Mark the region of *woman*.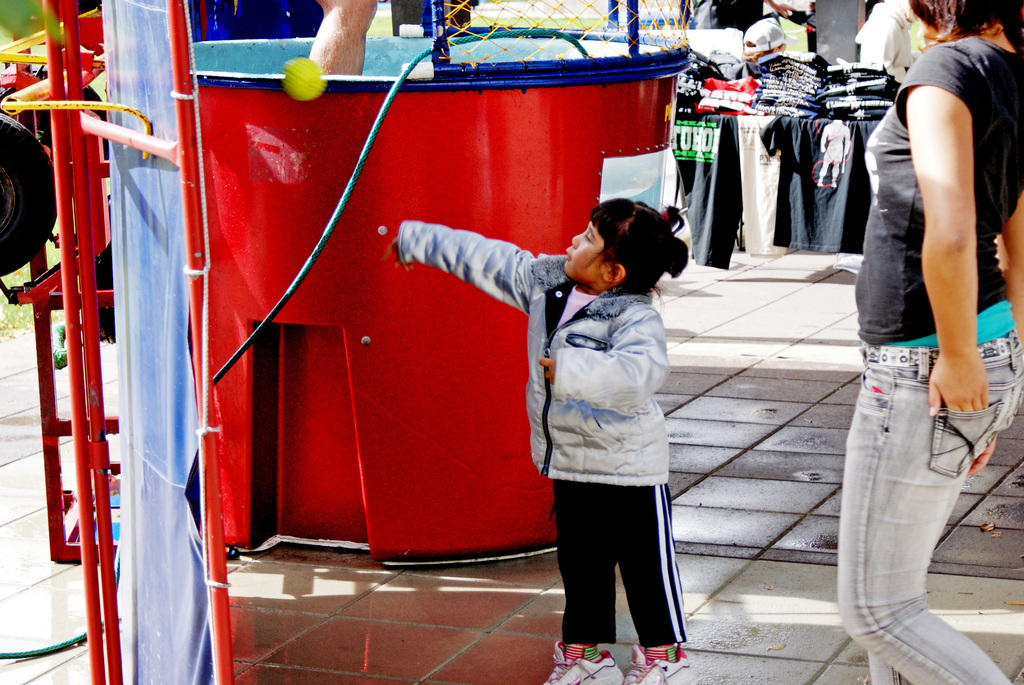
Region: l=744, t=19, r=799, b=67.
